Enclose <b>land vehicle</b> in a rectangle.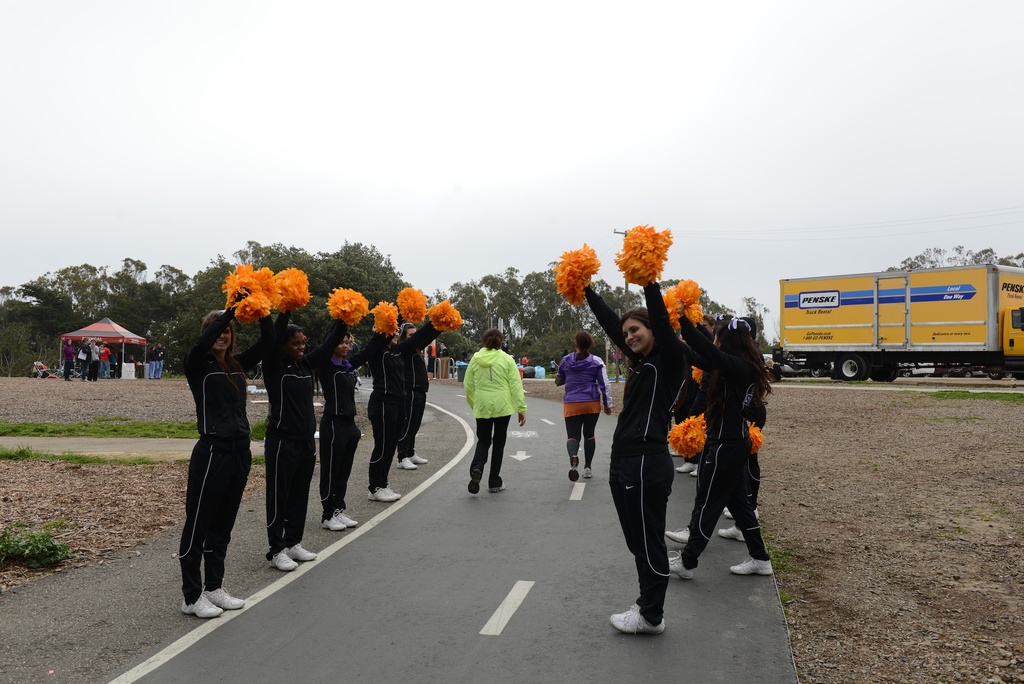
776,267,1023,384.
